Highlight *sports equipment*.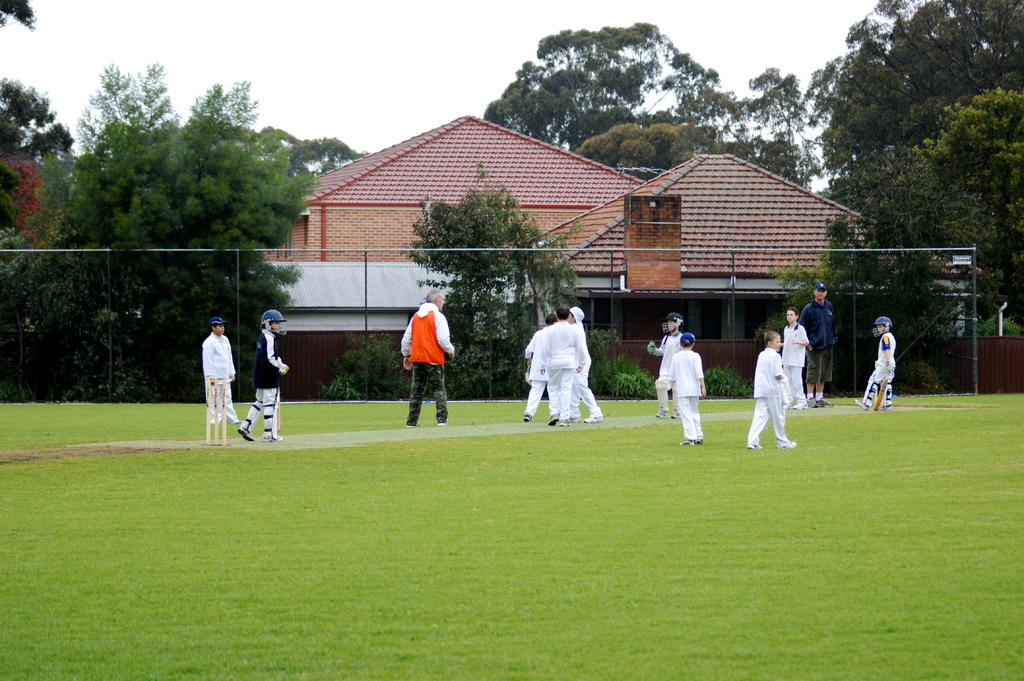
Highlighted region: box(275, 355, 292, 378).
